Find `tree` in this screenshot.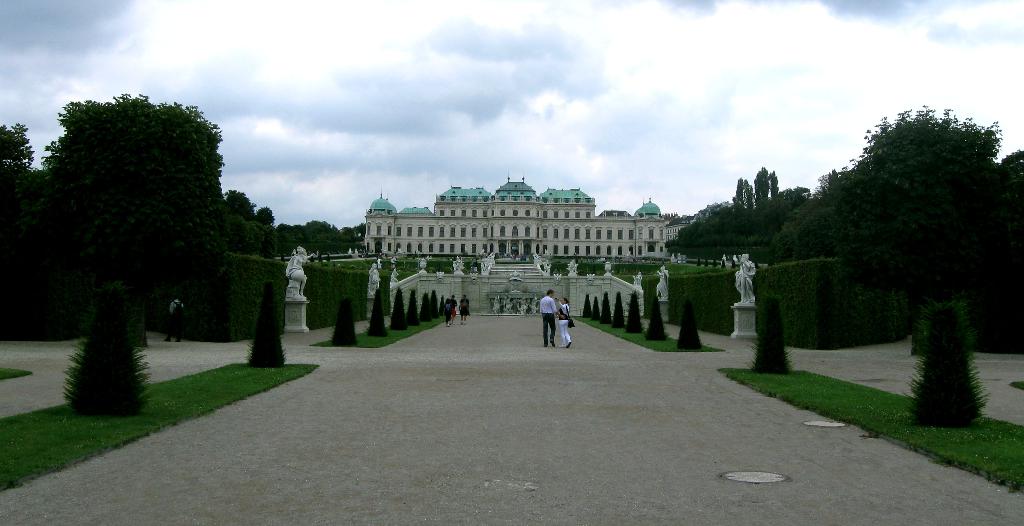
The bounding box for `tree` is <region>662, 90, 1023, 365</region>.
